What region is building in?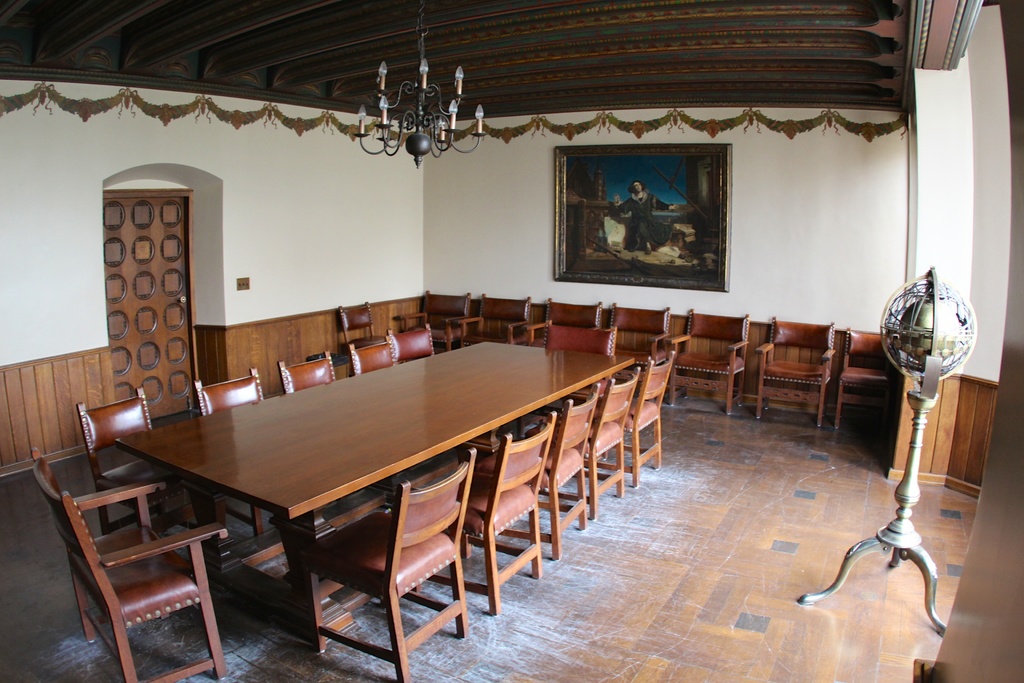
0:0:1023:682.
